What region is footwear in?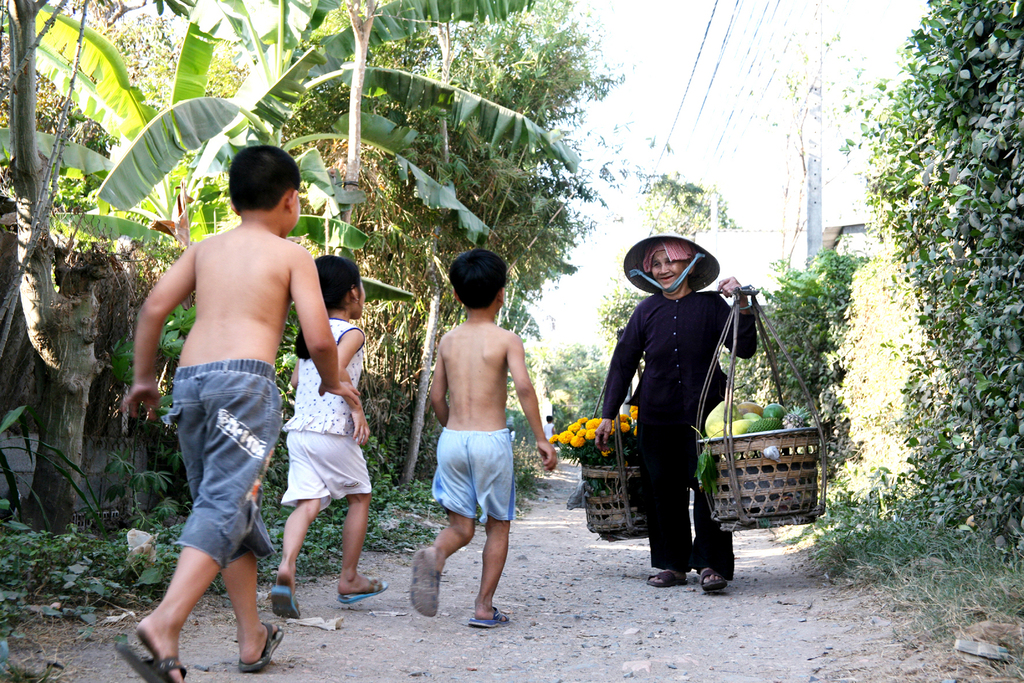
bbox=(244, 614, 281, 673).
